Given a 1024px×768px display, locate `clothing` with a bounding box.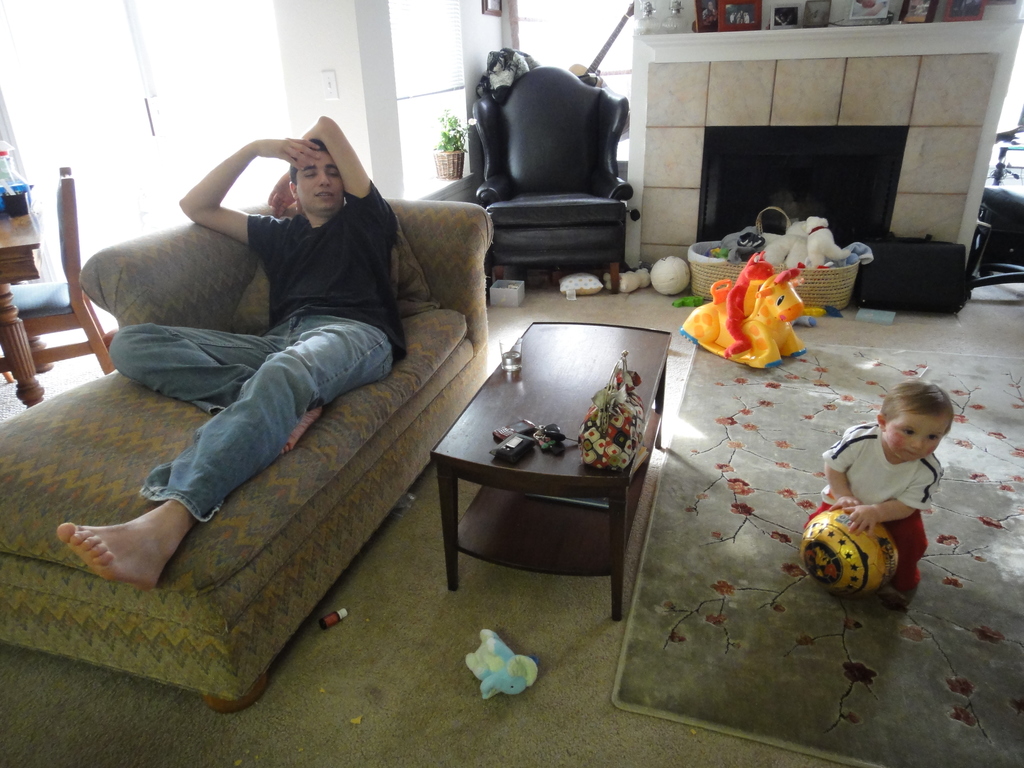
Located: l=836, t=415, r=957, b=545.
